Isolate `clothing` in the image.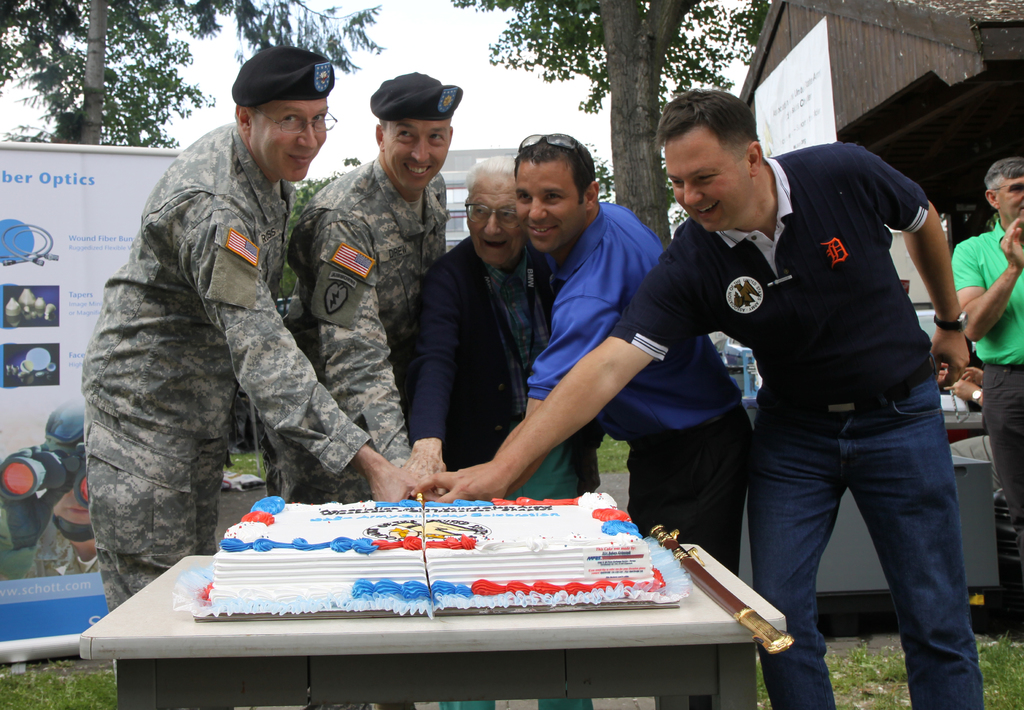
Isolated region: pyautogui.locateOnScreen(609, 142, 983, 709).
